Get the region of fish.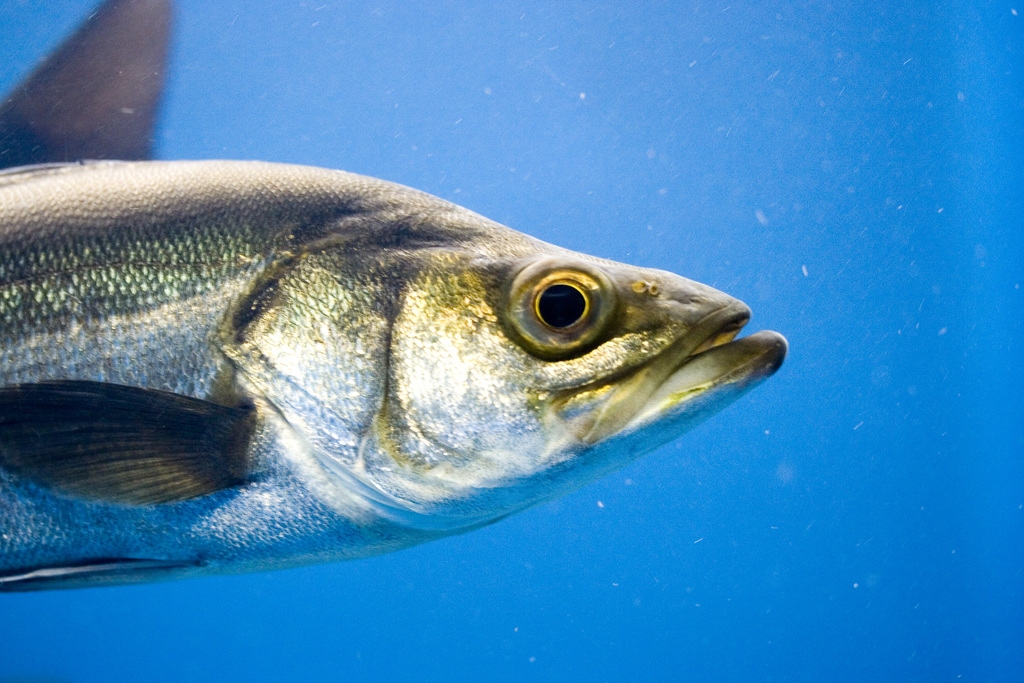
BBox(0, 135, 790, 604).
